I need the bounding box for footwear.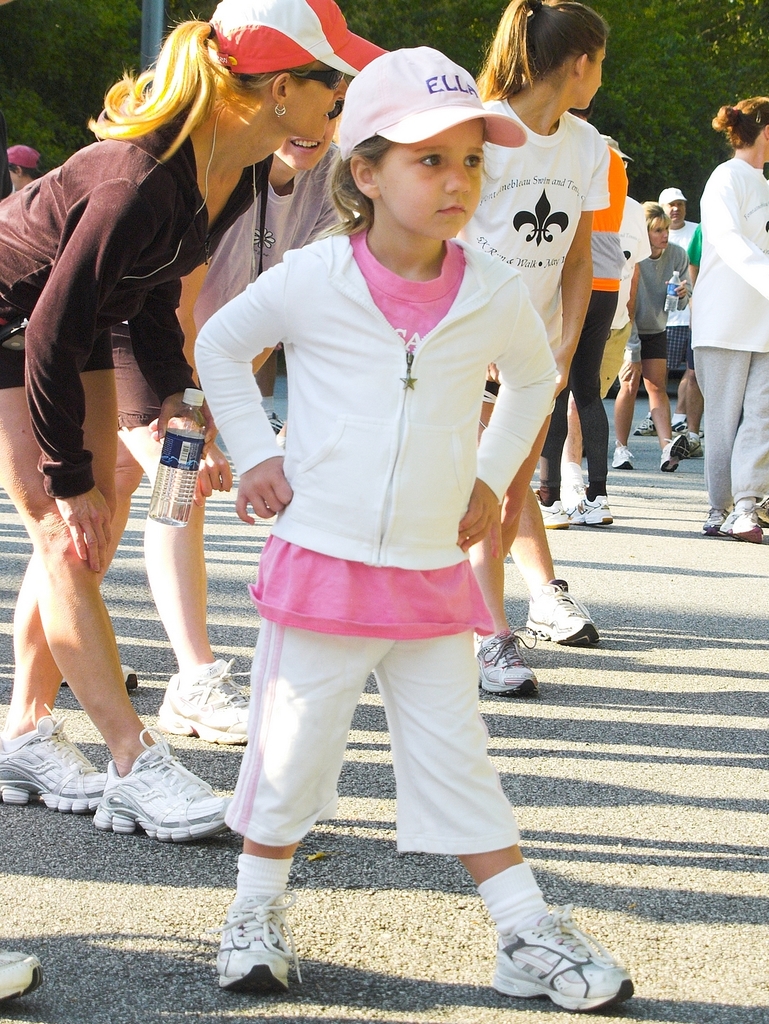
Here it is: (0, 937, 55, 1004).
